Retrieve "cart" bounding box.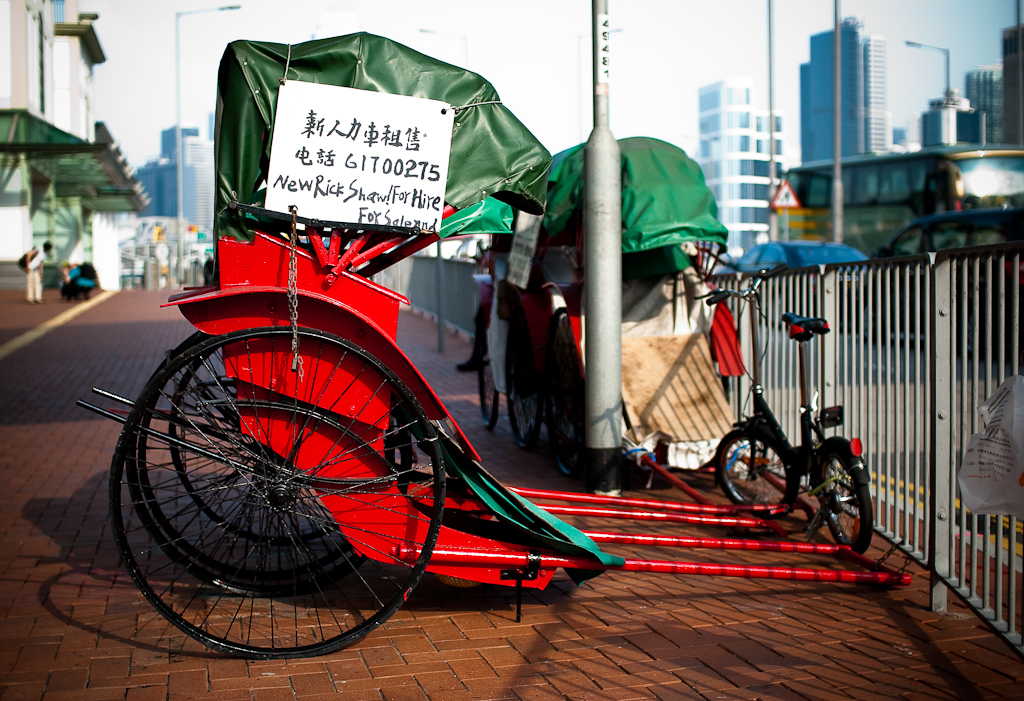
Bounding box: (left=456, top=136, right=819, bottom=520).
